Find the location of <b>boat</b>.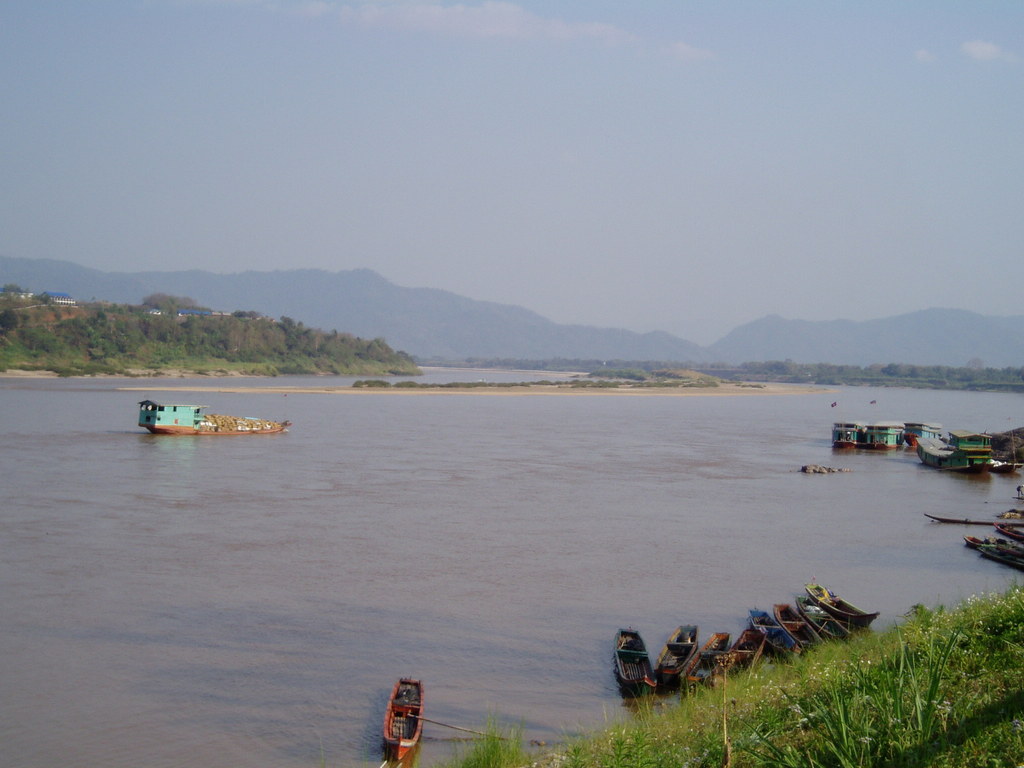
Location: bbox=[925, 509, 995, 523].
